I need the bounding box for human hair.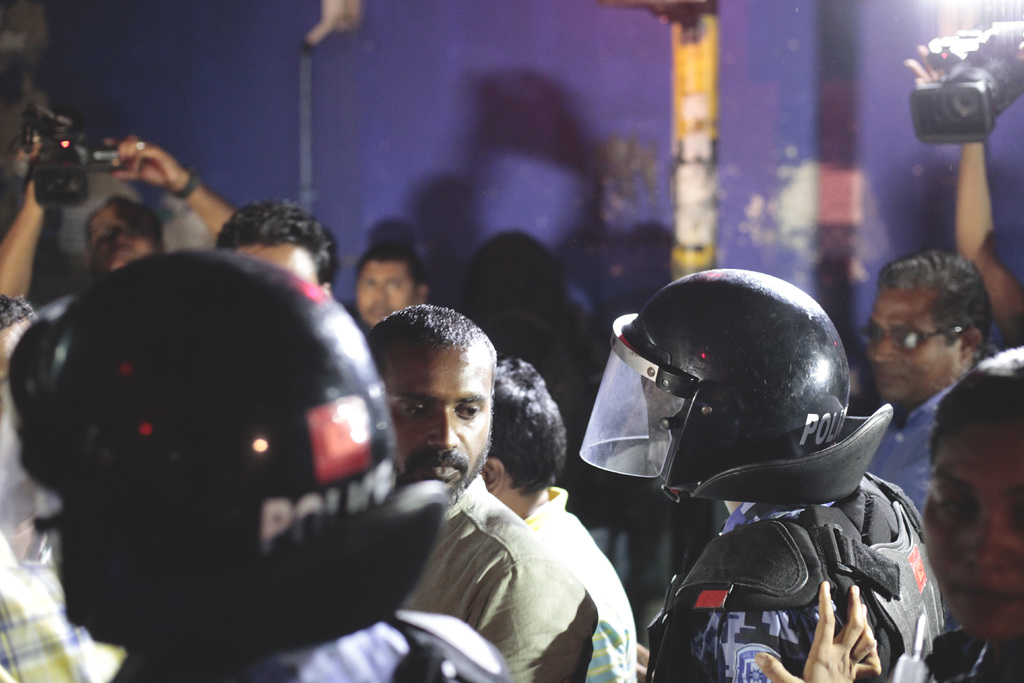
Here it is: <region>365, 304, 514, 504</region>.
